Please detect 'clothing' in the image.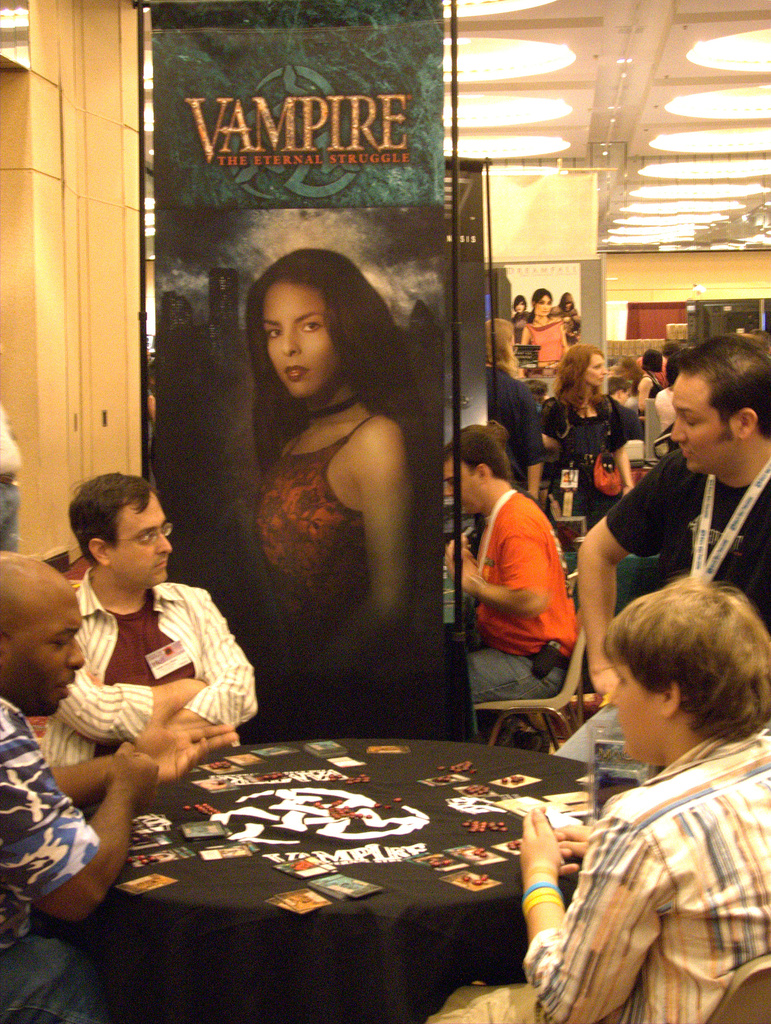
x1=519, y1=734, x2=770, y2=1023.
